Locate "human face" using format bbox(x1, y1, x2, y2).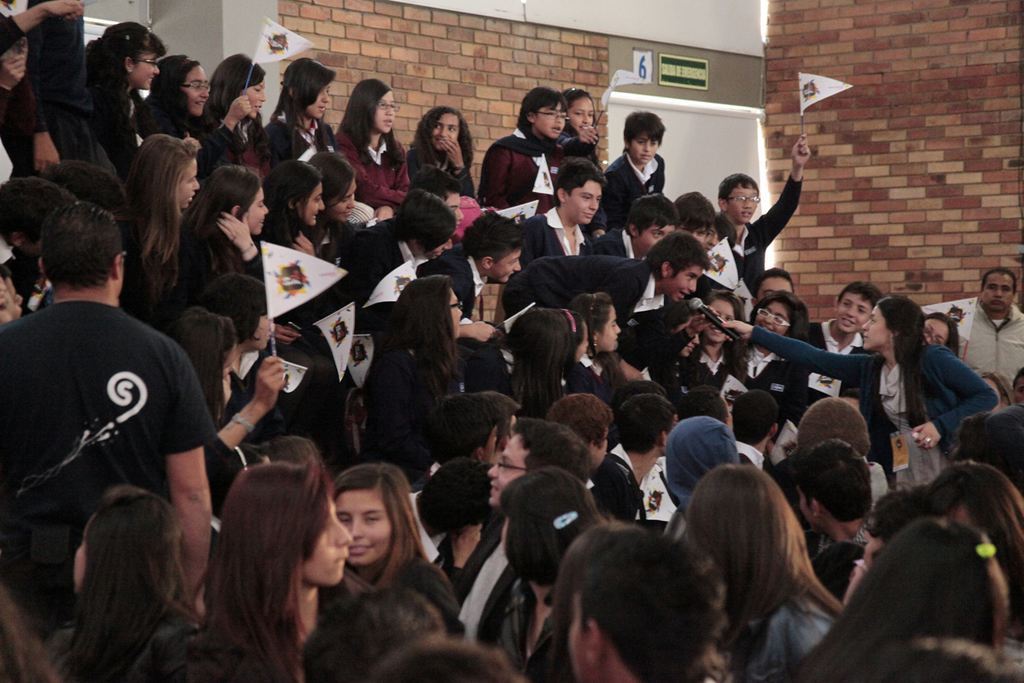
bbox(300, 181, 325, 226).
